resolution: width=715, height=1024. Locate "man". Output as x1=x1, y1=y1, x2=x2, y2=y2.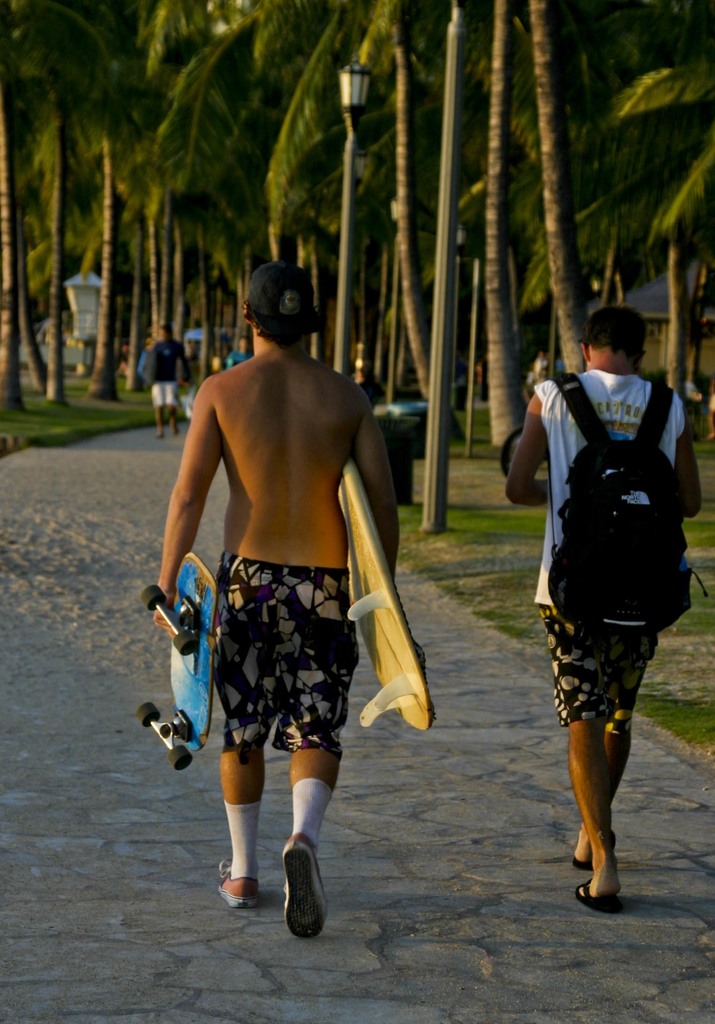
x1=221, y1=333, x2=253, y2=371.
